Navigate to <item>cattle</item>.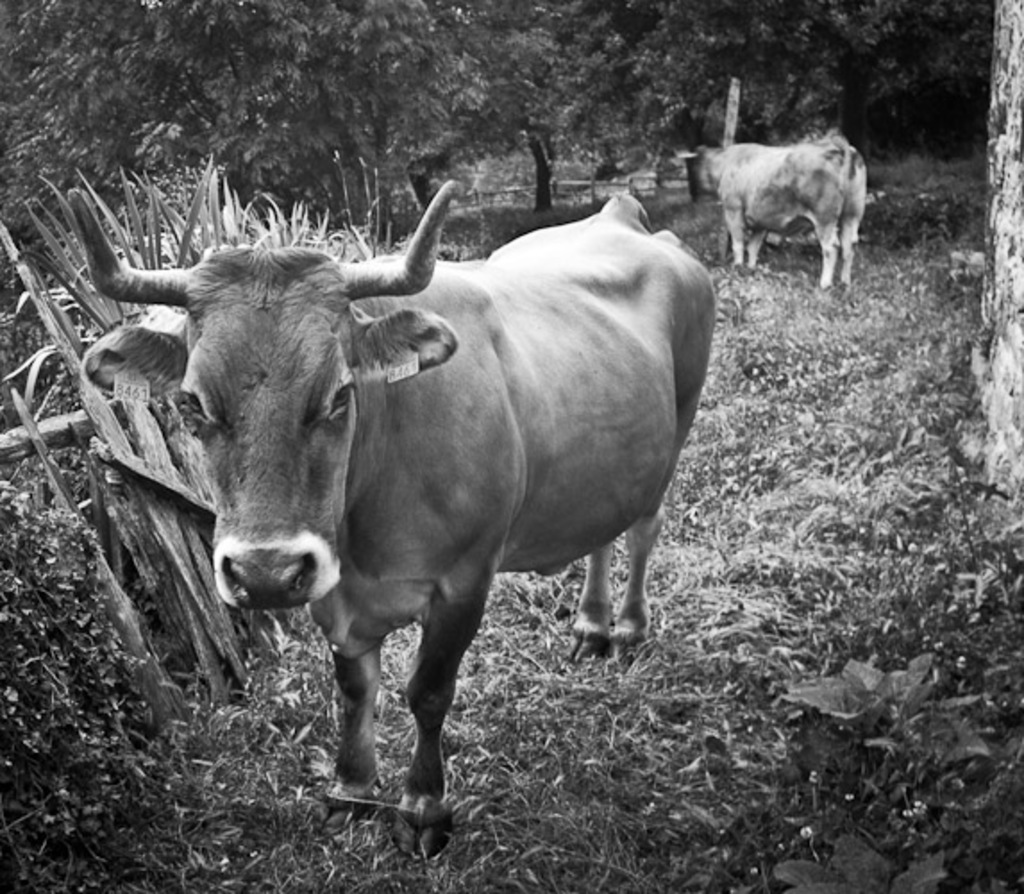
Navigation target: [109,172,718,860].
